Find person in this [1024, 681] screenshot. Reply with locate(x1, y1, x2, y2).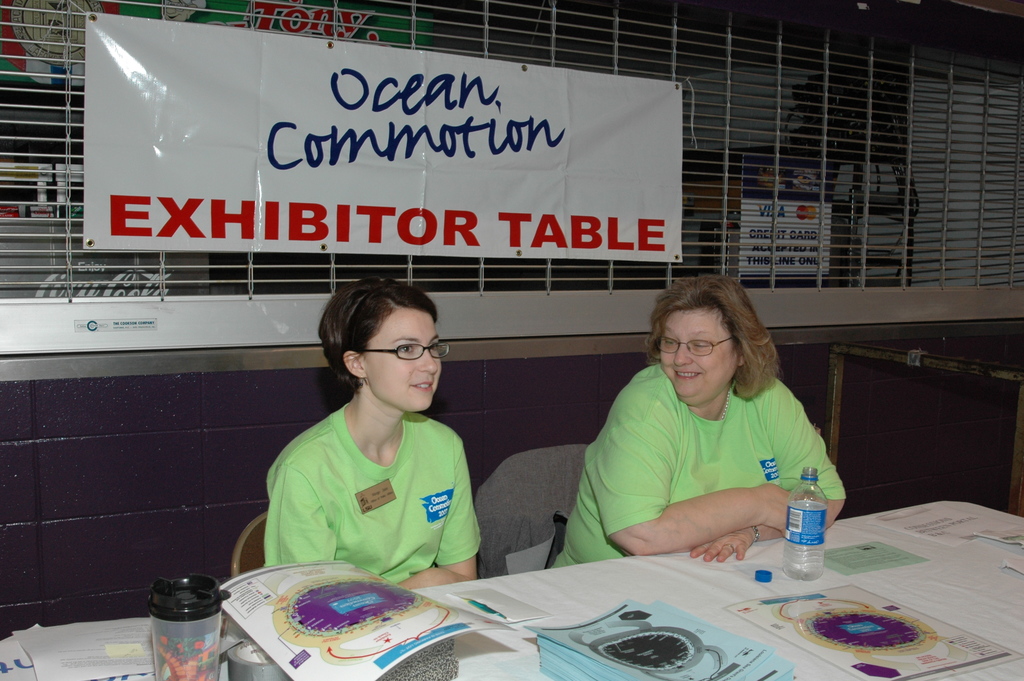
locate(543, 265, 859, 568).
